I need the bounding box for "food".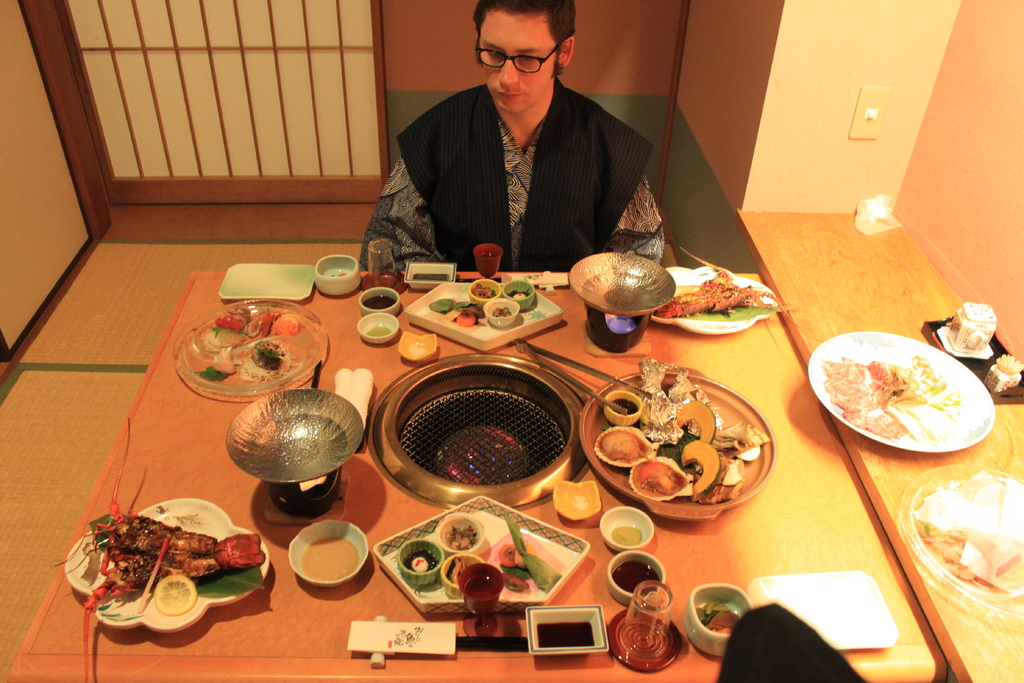
Here it is: [425, 281, 535, 327].
